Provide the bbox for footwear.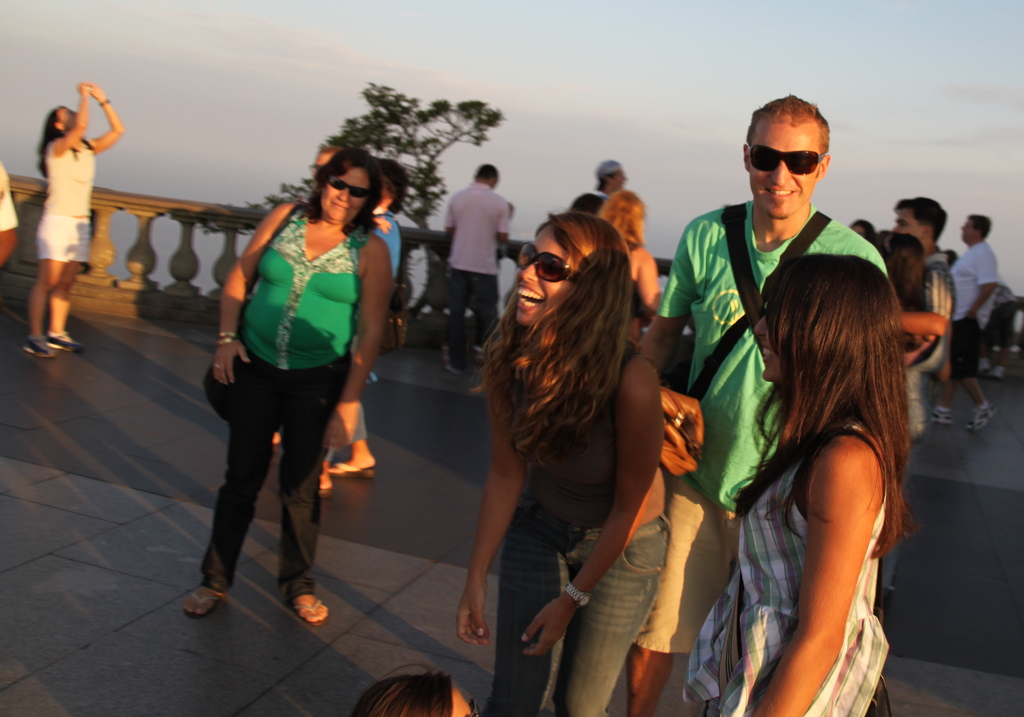
(19,331,52,356).
